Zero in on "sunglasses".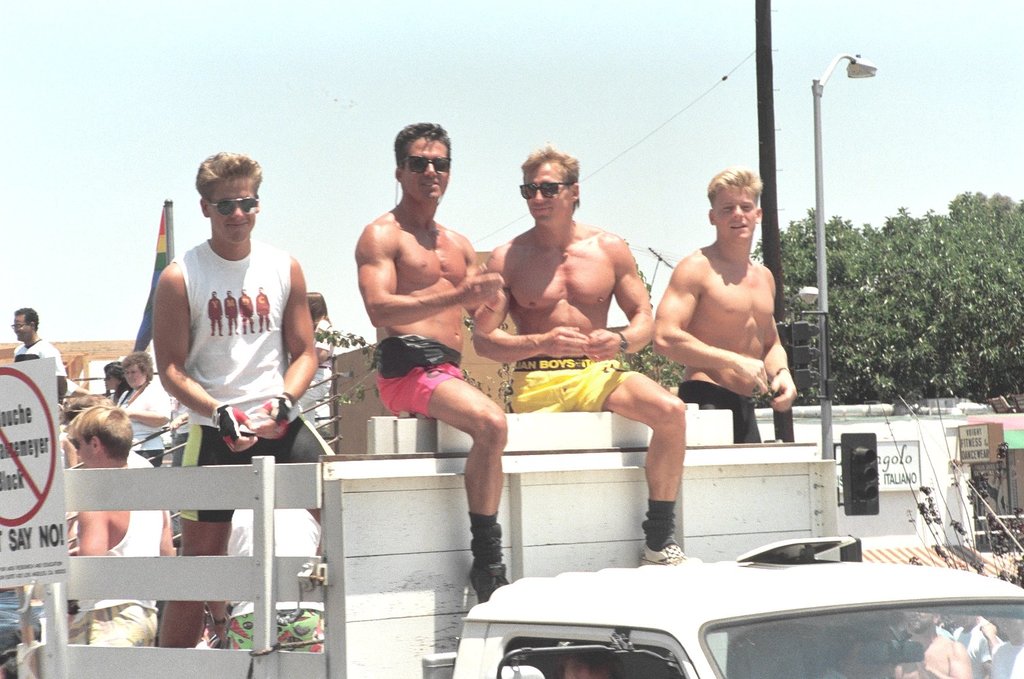
Zeroed in: [397,153,452,173].
